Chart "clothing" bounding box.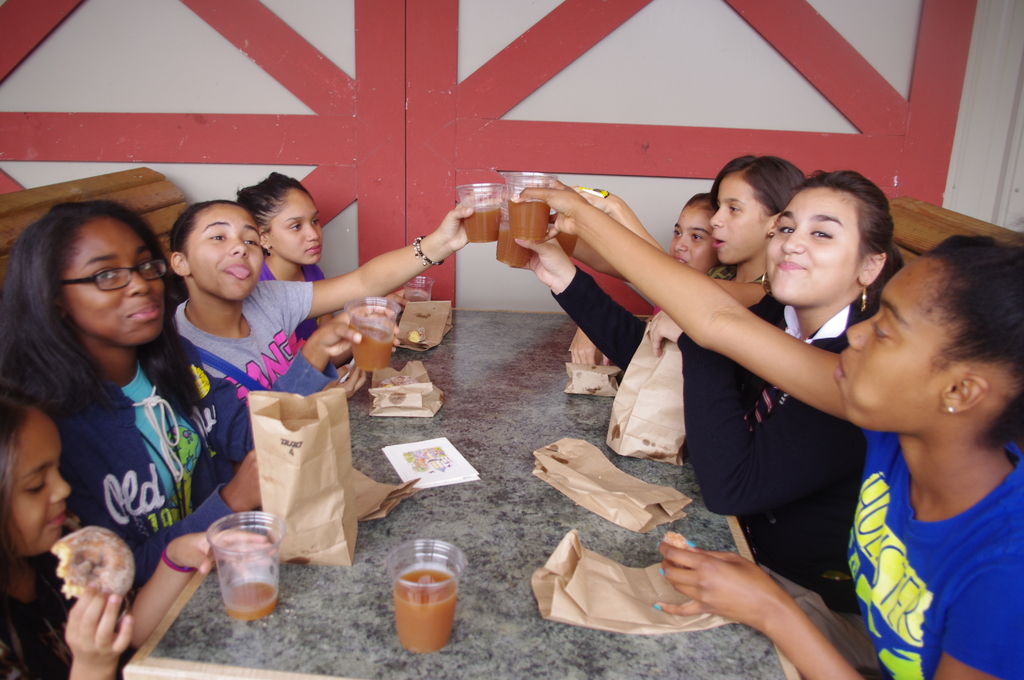
Charted: x1=840 y1=435 x2=1016 y2=657.
